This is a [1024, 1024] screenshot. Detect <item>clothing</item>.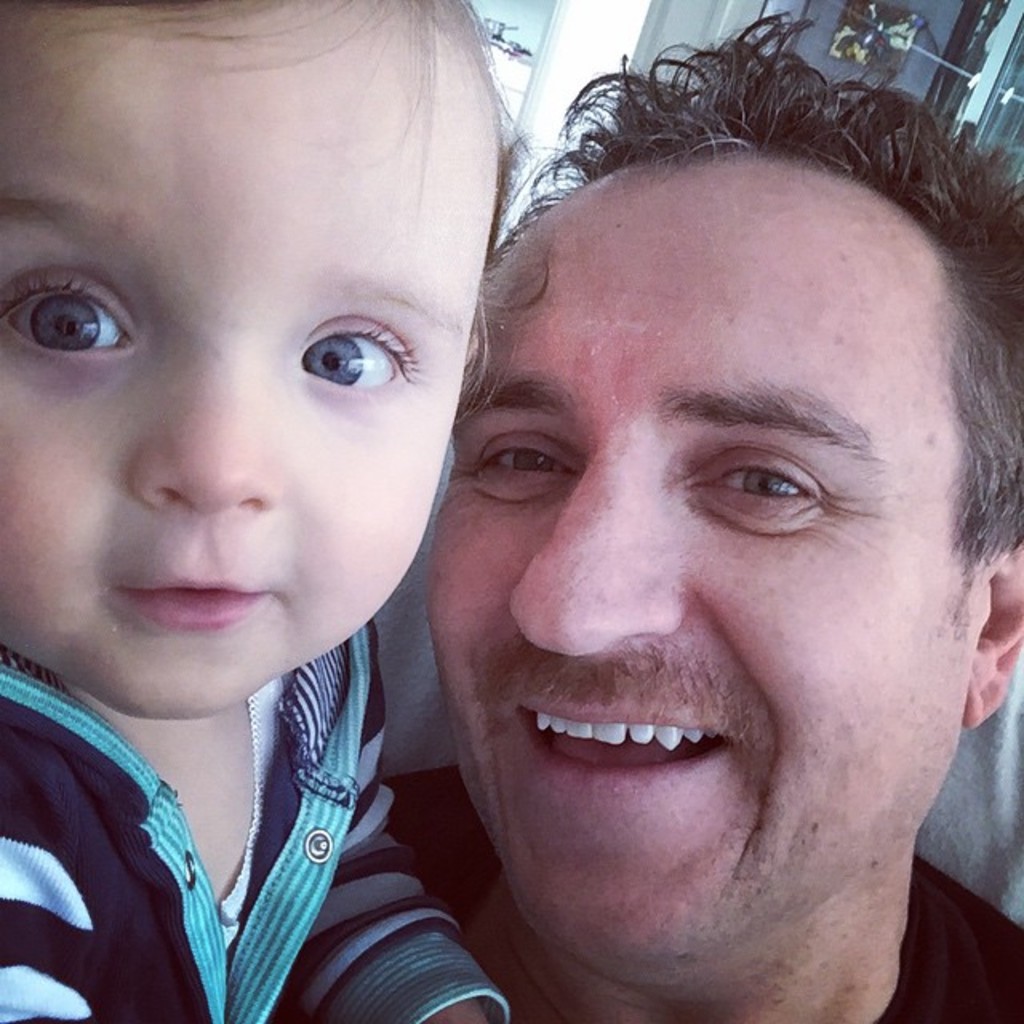
[379, 760, 1022, 1022].
